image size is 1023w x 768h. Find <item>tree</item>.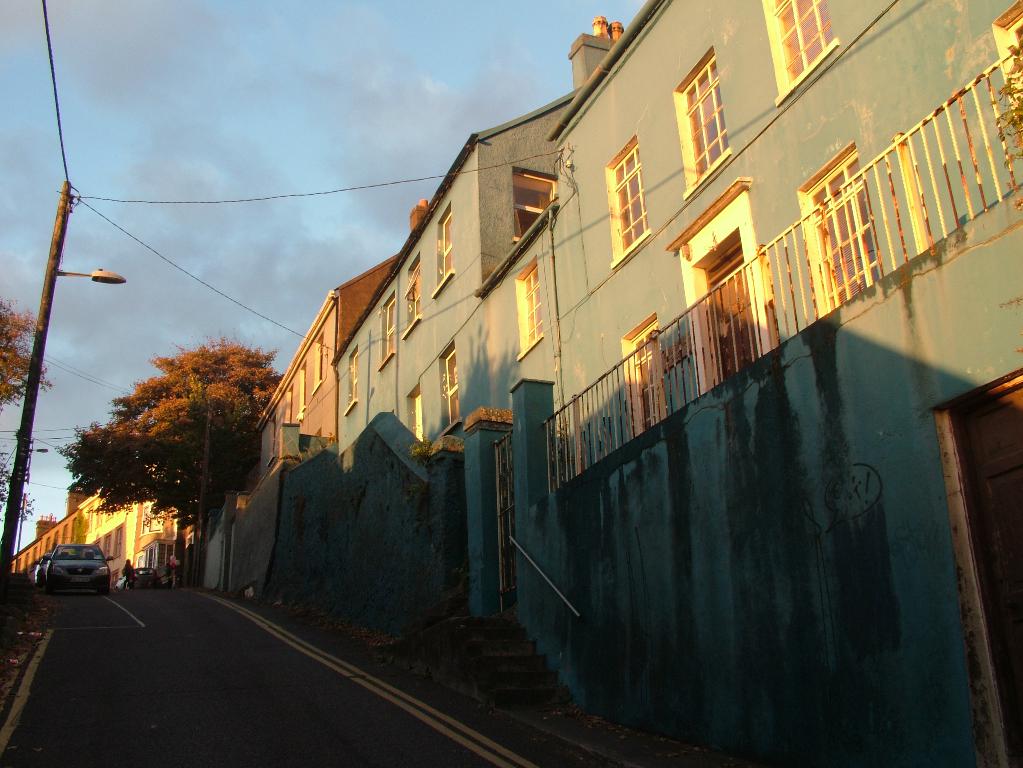
bbox(0, 294, 52, 408).
